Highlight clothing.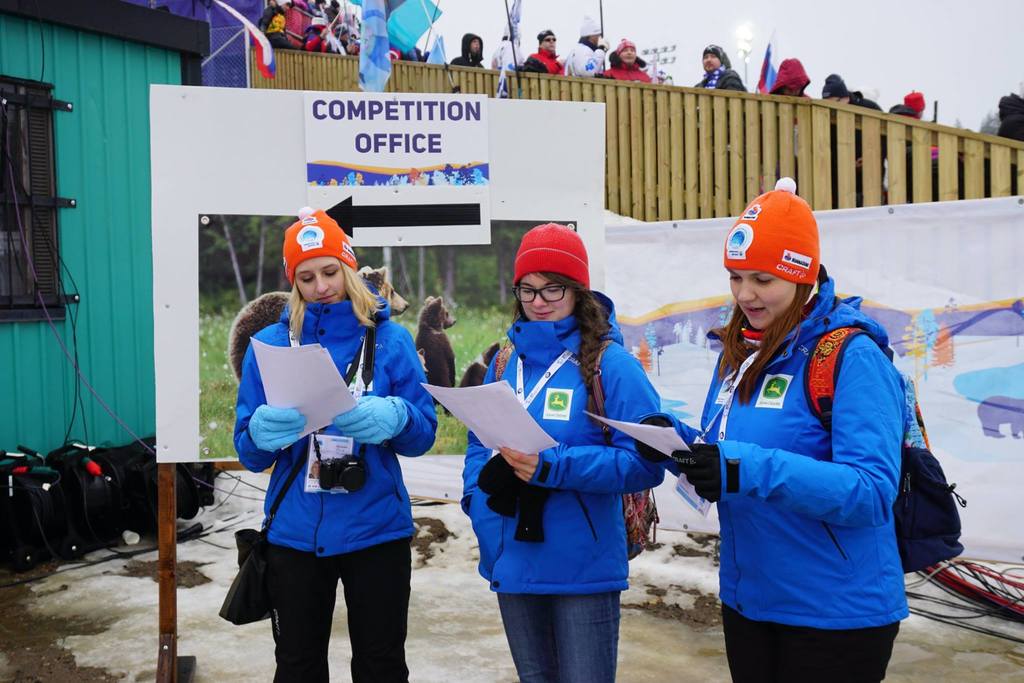
Highlighted region: <region>227, 292, 440, 682</region>.
